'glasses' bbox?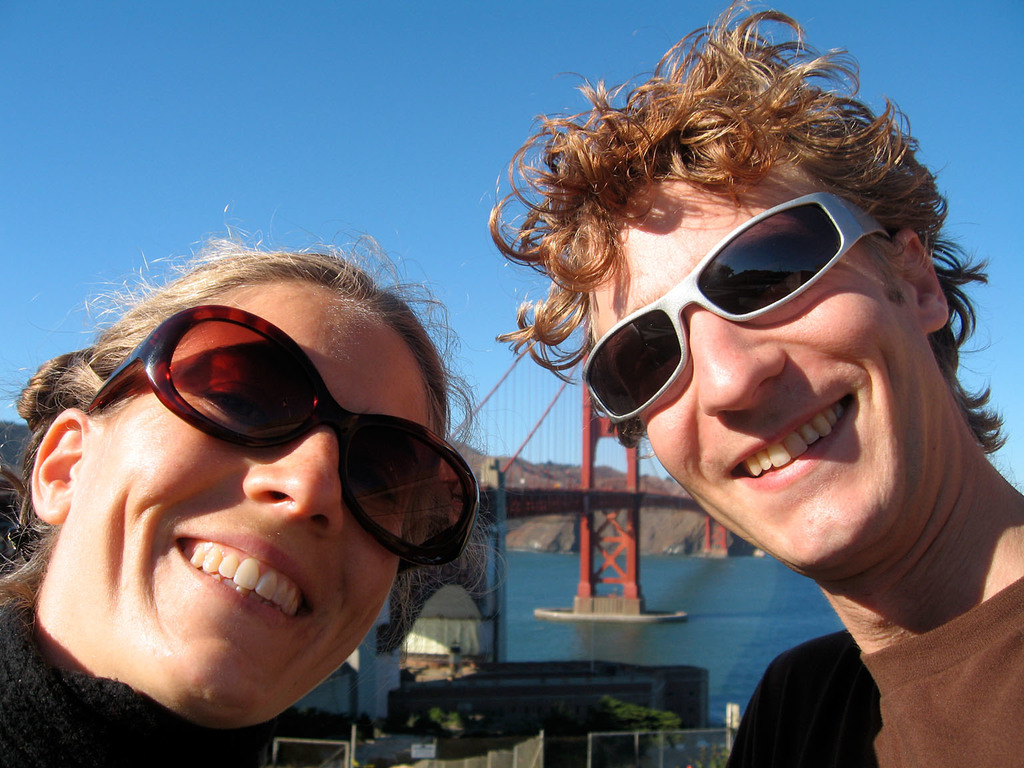
Rect(164, 377, 473, 565)
